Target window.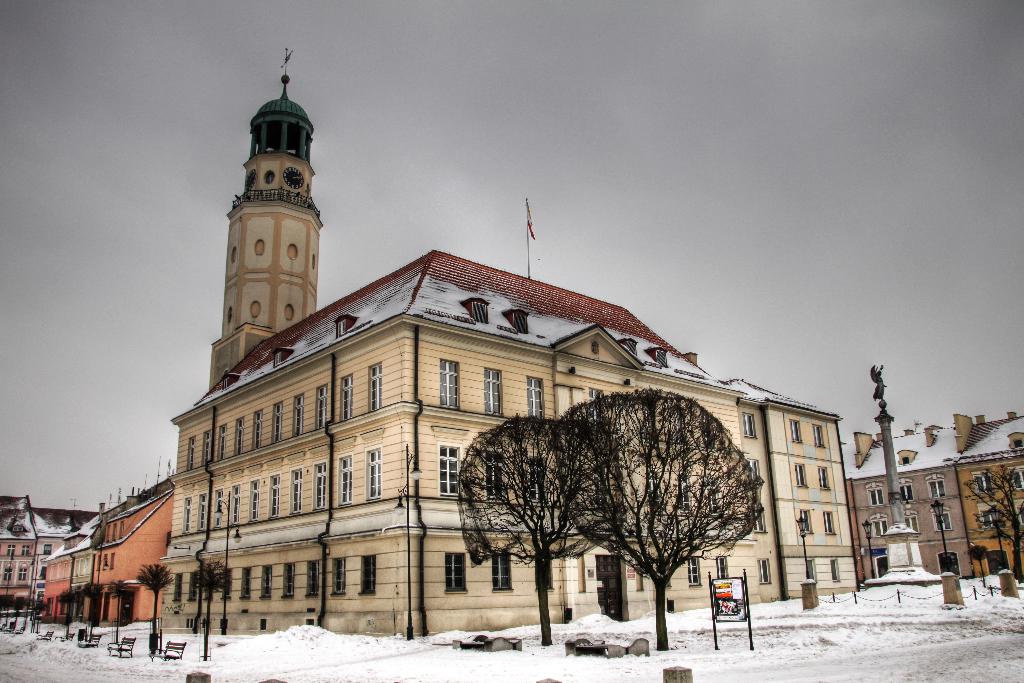
Target region: BBox(1012, 506, 1023, 524).
